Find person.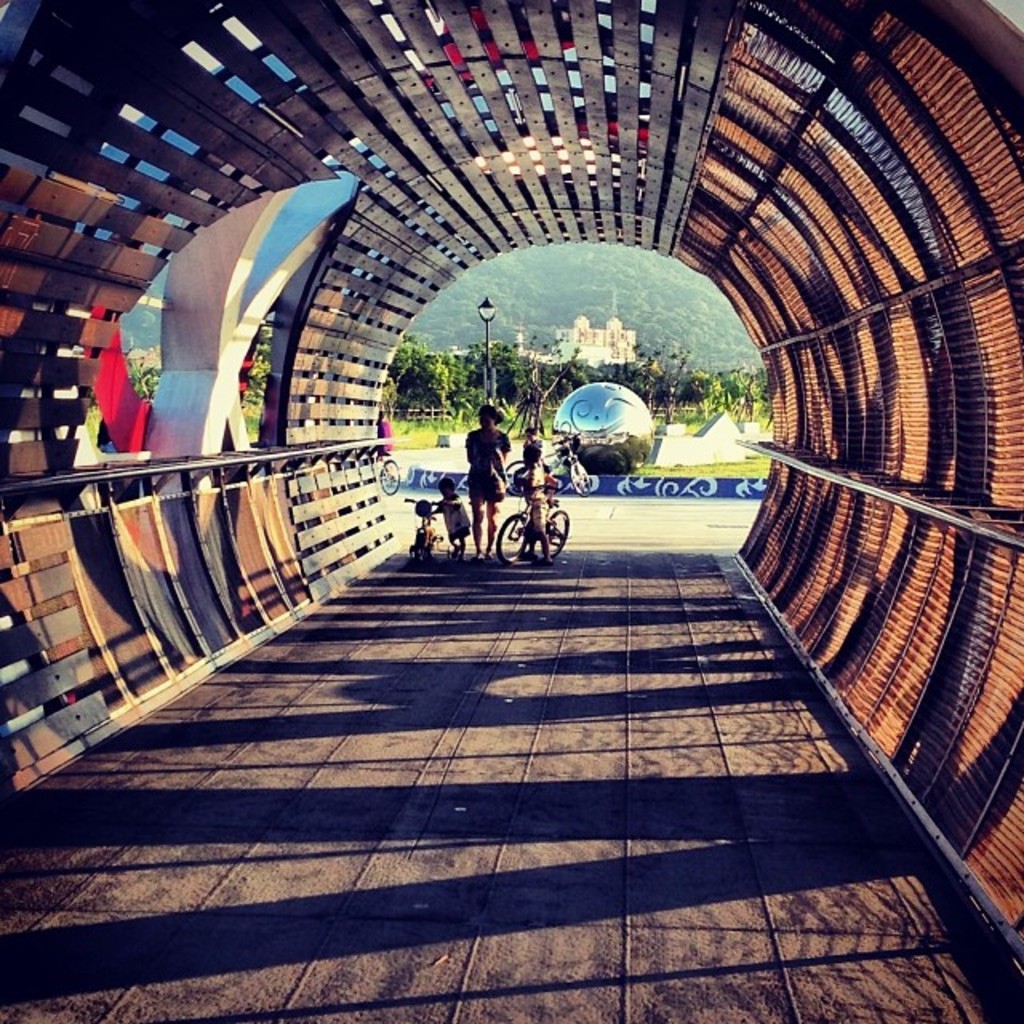
<bbox>424, 474, 472, 554</bbox>.
